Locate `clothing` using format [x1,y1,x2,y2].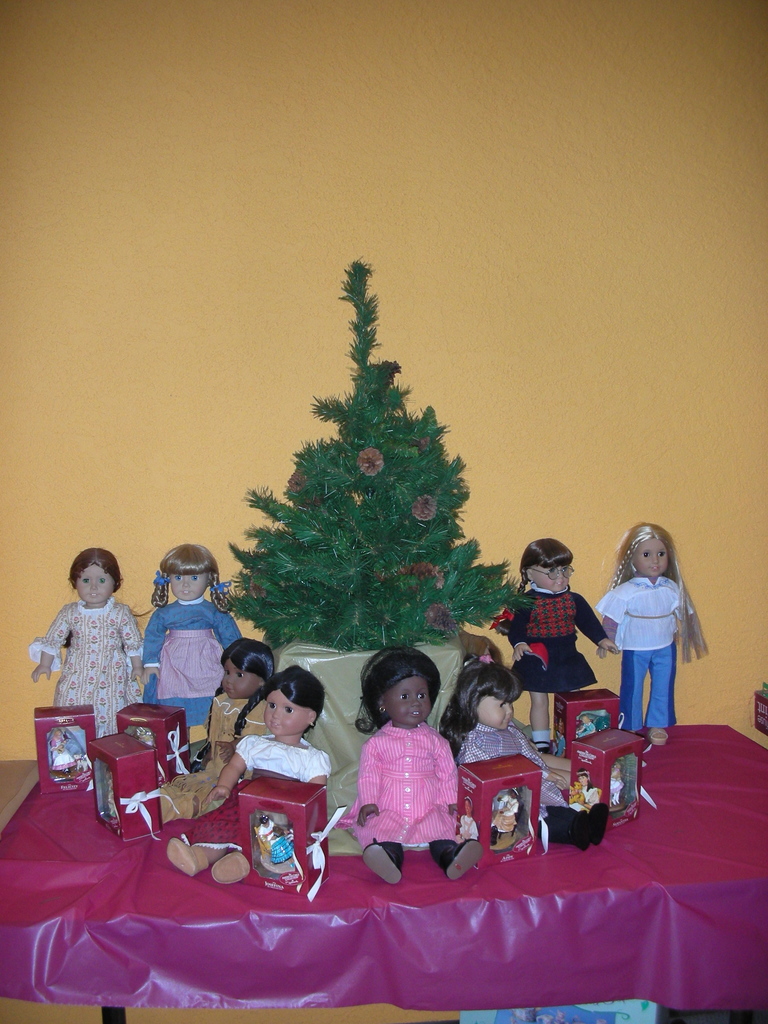
[4,602,143,751].
